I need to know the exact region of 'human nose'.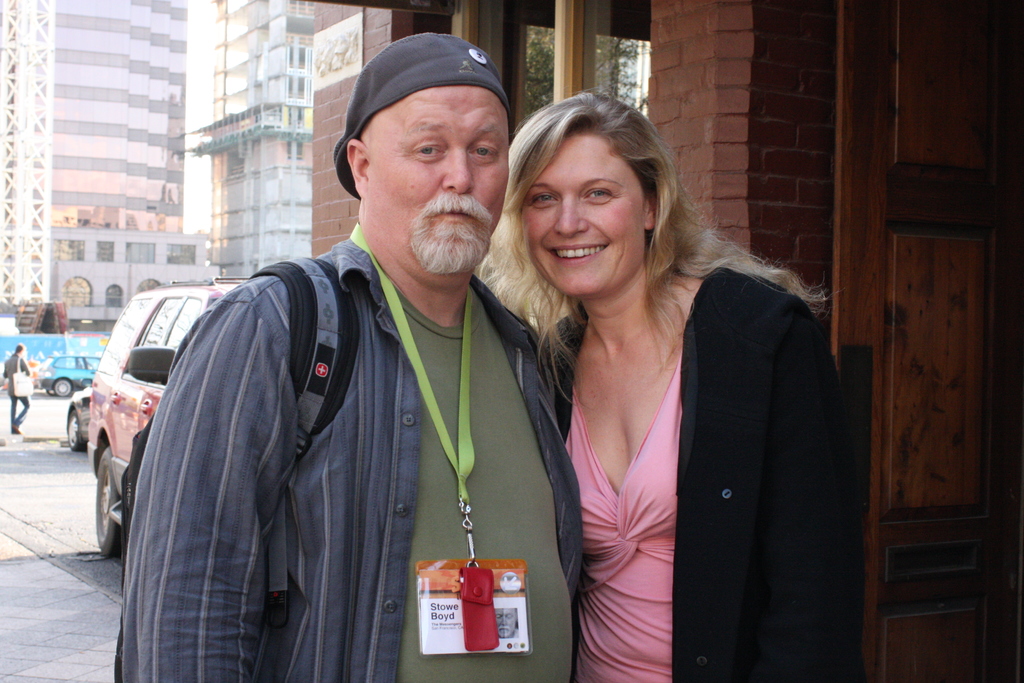
Region: 442, 152, 476, 197.
